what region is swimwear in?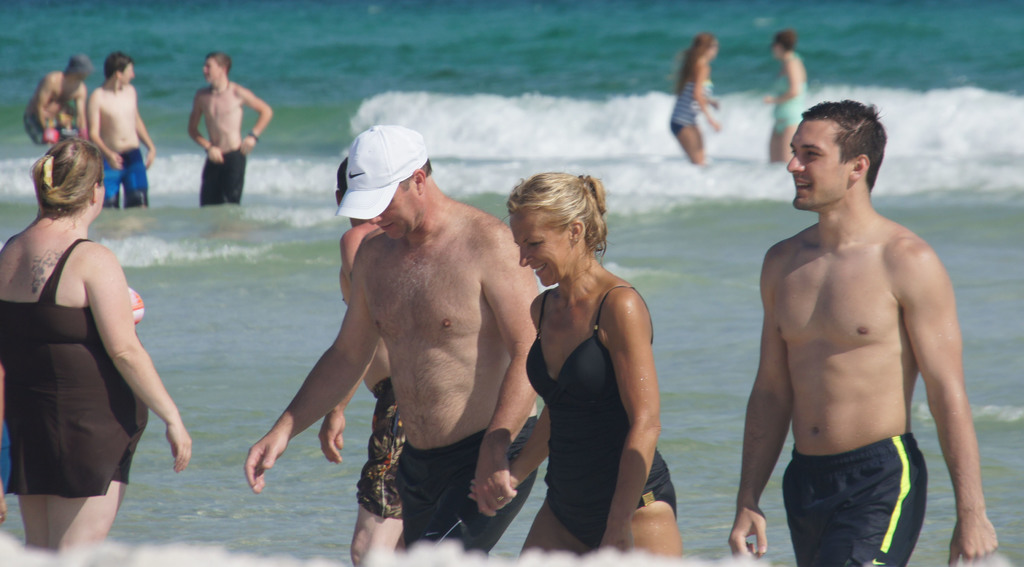
left=769, top=80, right=807, bottom=126.
